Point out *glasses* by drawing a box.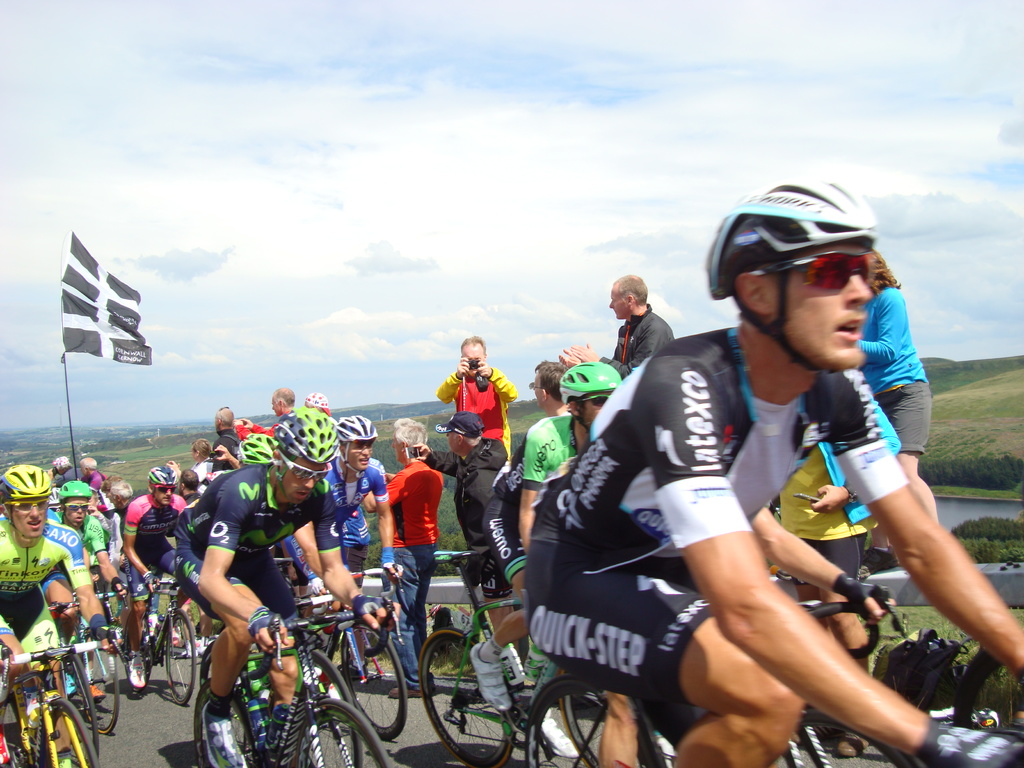
(left=276, top=454, right=342, bottom=485).
